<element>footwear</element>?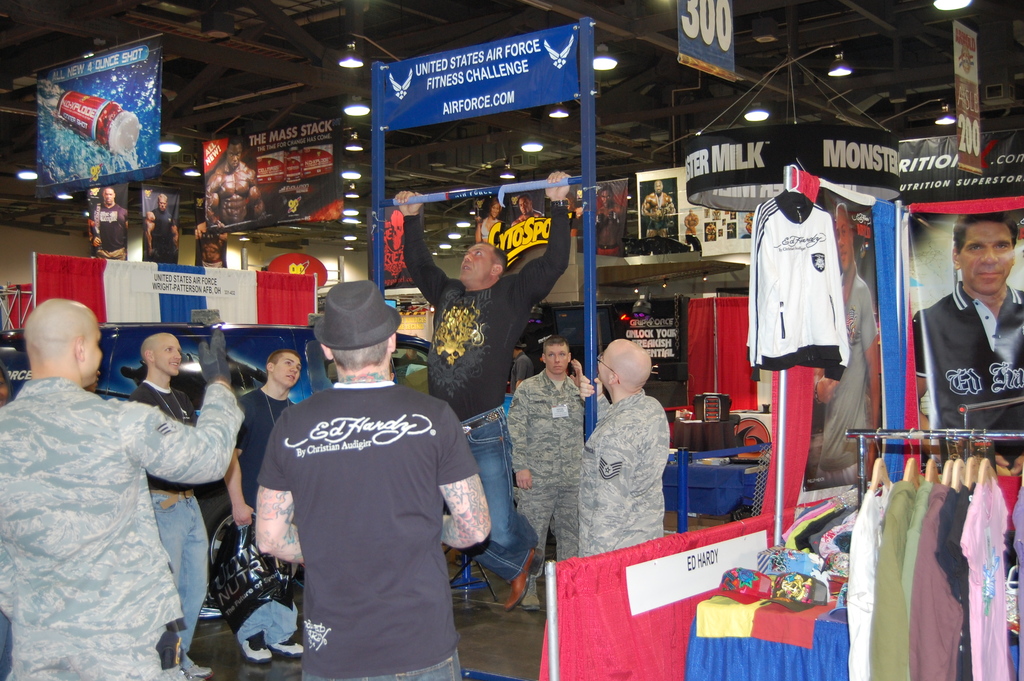
detection(240, 630, 273, 663)
